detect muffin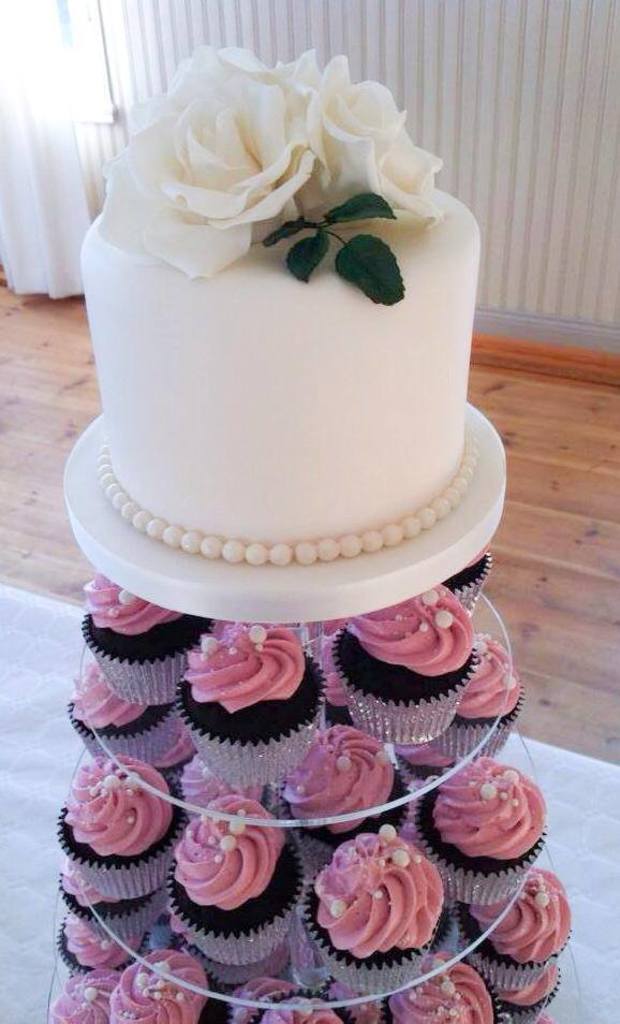
box=[225, 976, 336, 1023]
